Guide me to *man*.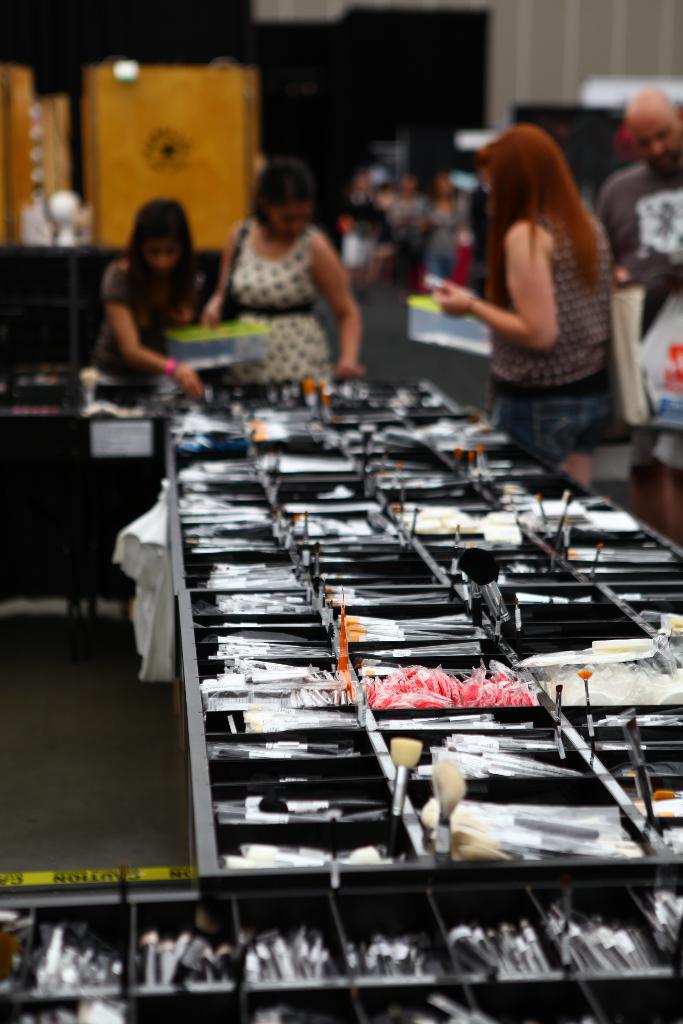
Guidance: select_region(597, 86, 682, 544).
